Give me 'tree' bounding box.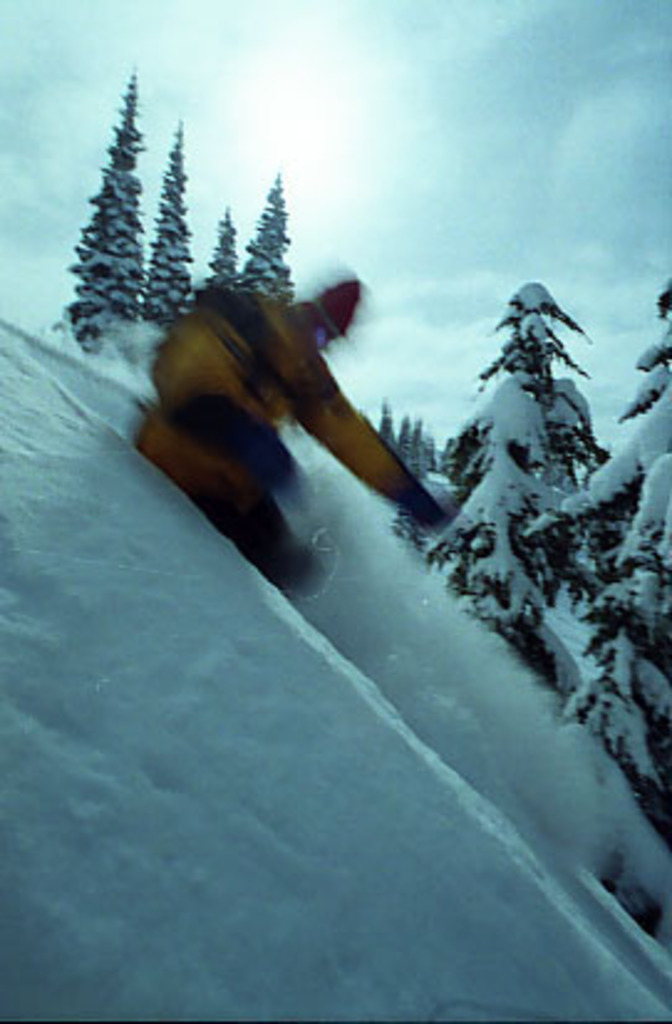
<bbox>439, 283, 610, 617</bbox>.
